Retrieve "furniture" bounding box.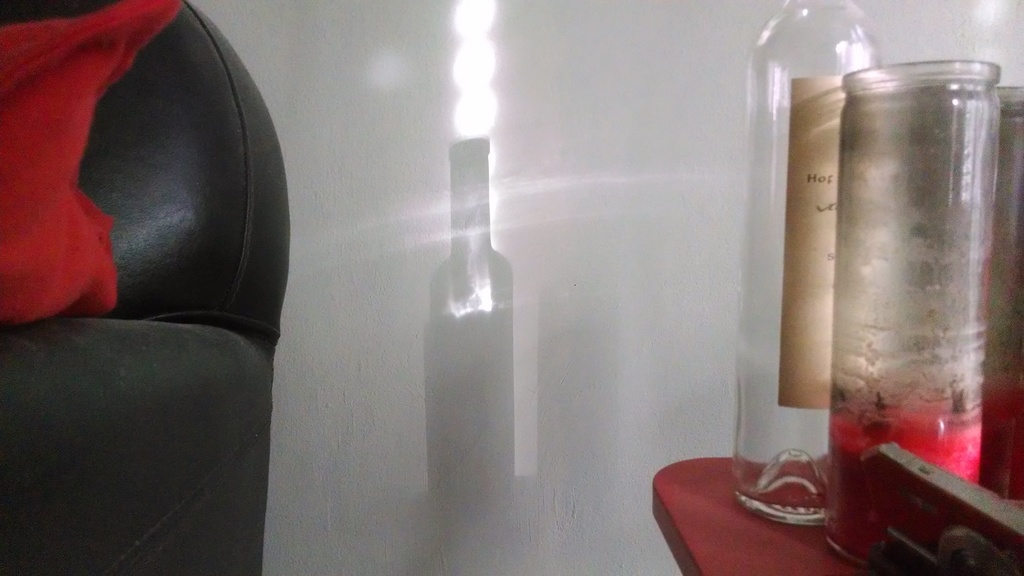
Bounding box: {"left": 0, "top": 1, "right": 294, "bottom": 575}.
